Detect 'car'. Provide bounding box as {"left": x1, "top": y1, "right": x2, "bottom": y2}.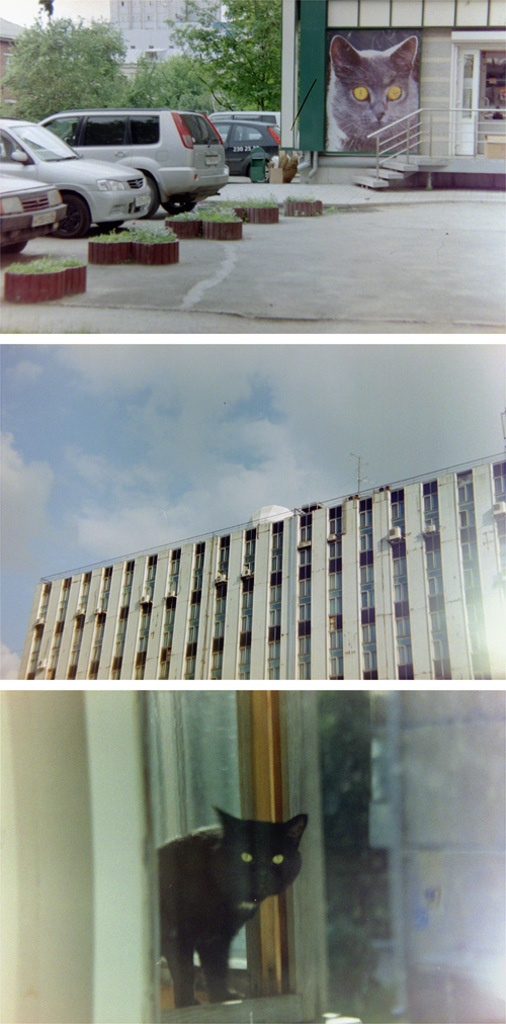
{"left": 206, "top": 107, "right": 279, "bottom": 129}.
